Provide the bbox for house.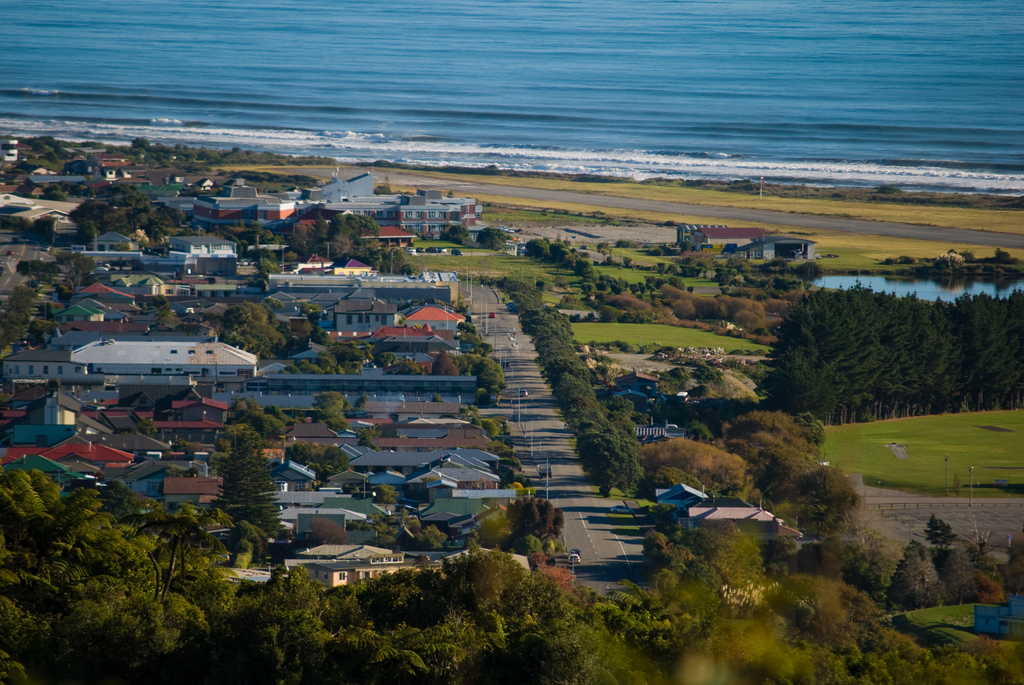
x1=150 y1=469 x2=224 y2=513.
